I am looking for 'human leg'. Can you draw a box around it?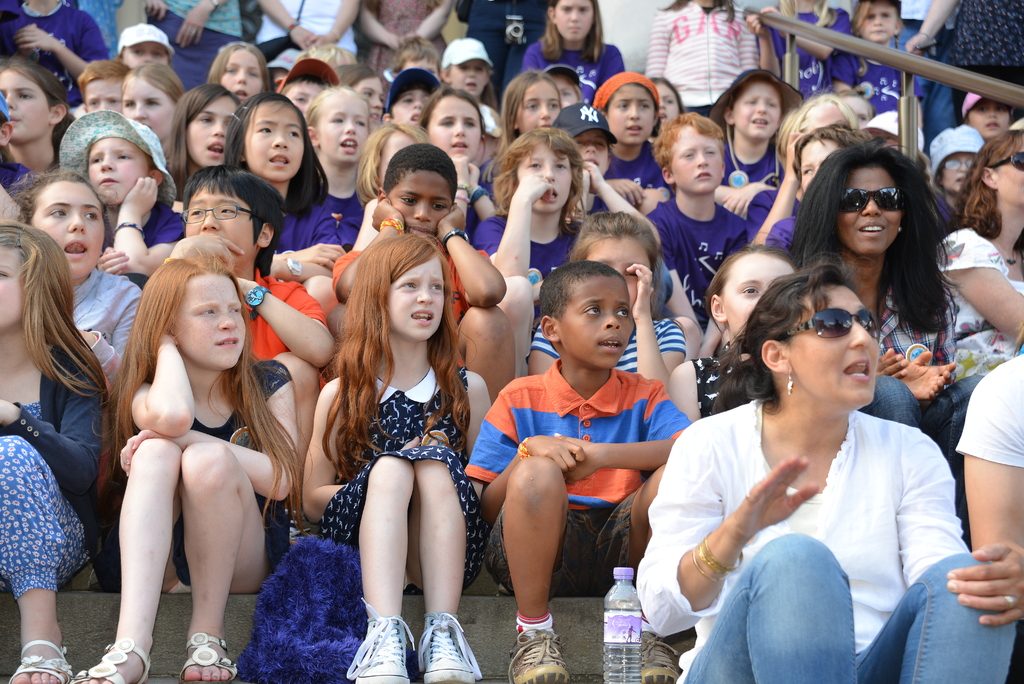
Sure, the bounding box is bbox=[687, 547, 861, 683].
